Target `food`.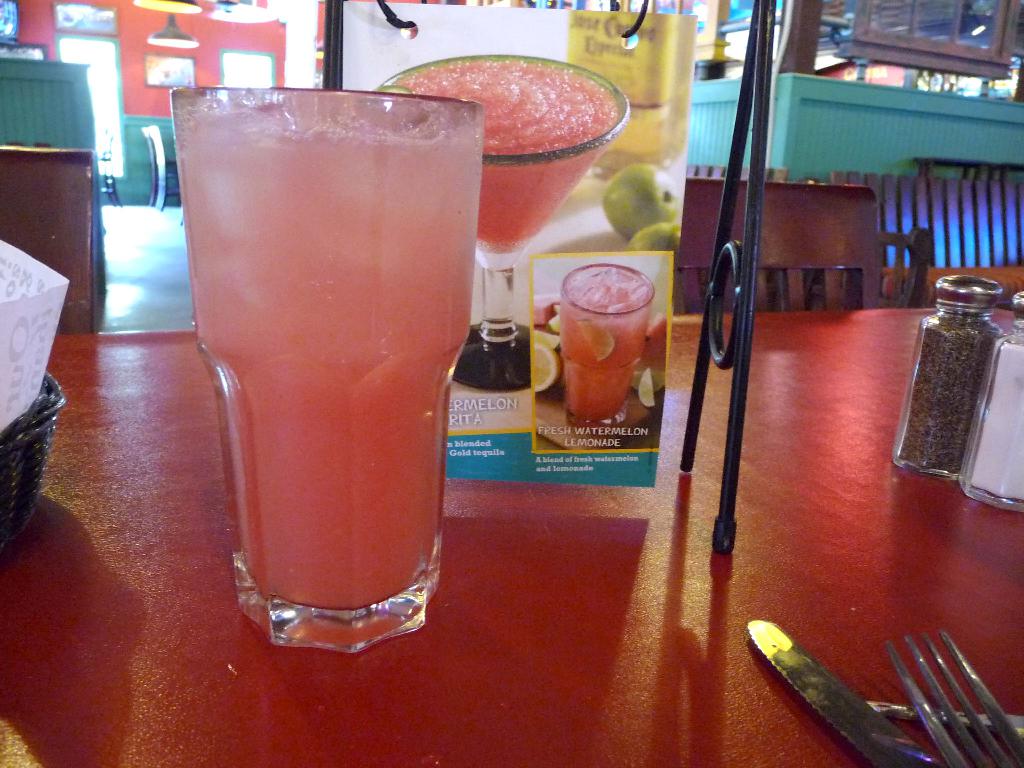
Target region: select_region(531, 292, 563, 331).
